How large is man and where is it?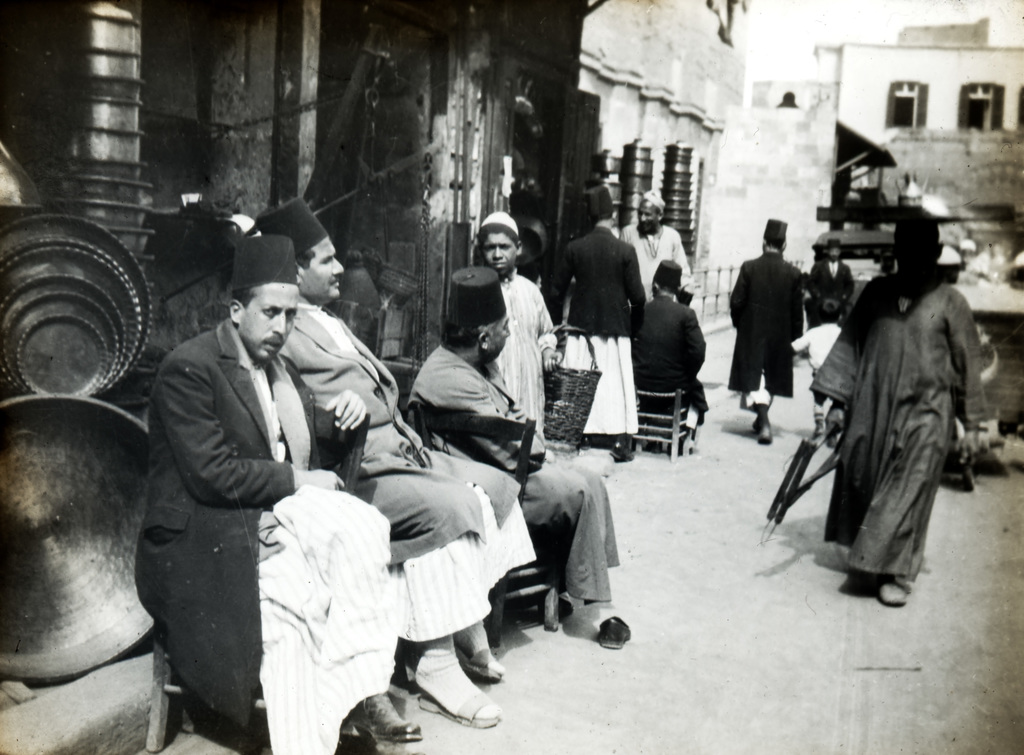
Bounding box: {"x1": 138, "y1": 231, "x2": 421, "y2": 754}.
